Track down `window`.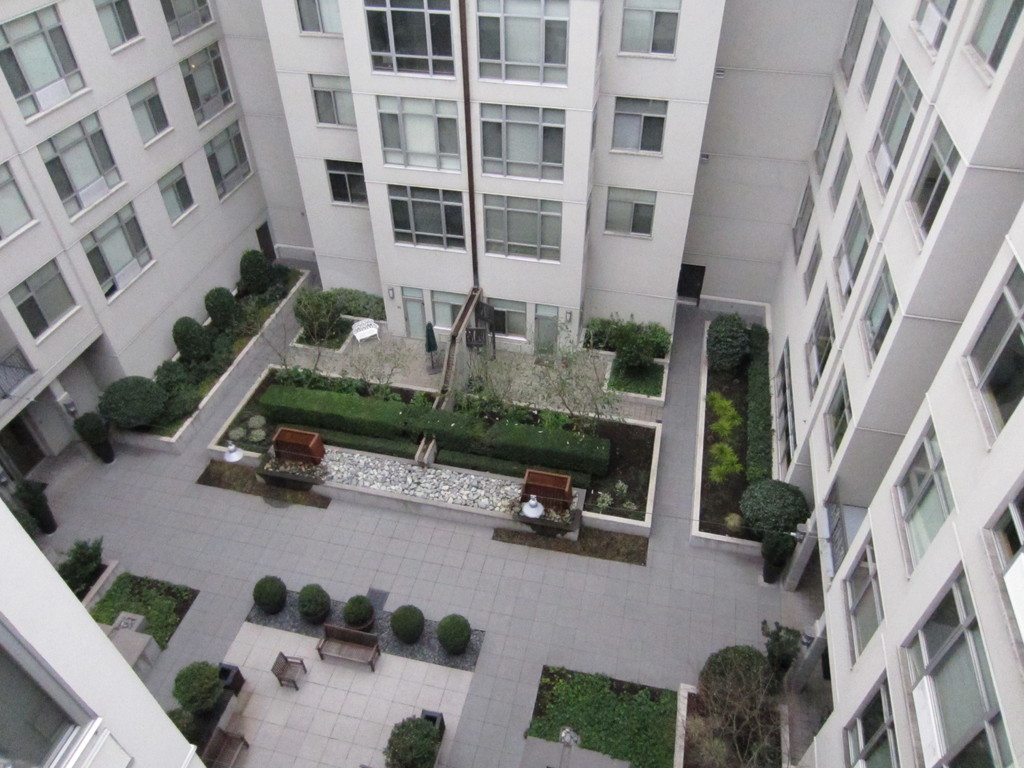
Tracked to [790,173,820,266].
